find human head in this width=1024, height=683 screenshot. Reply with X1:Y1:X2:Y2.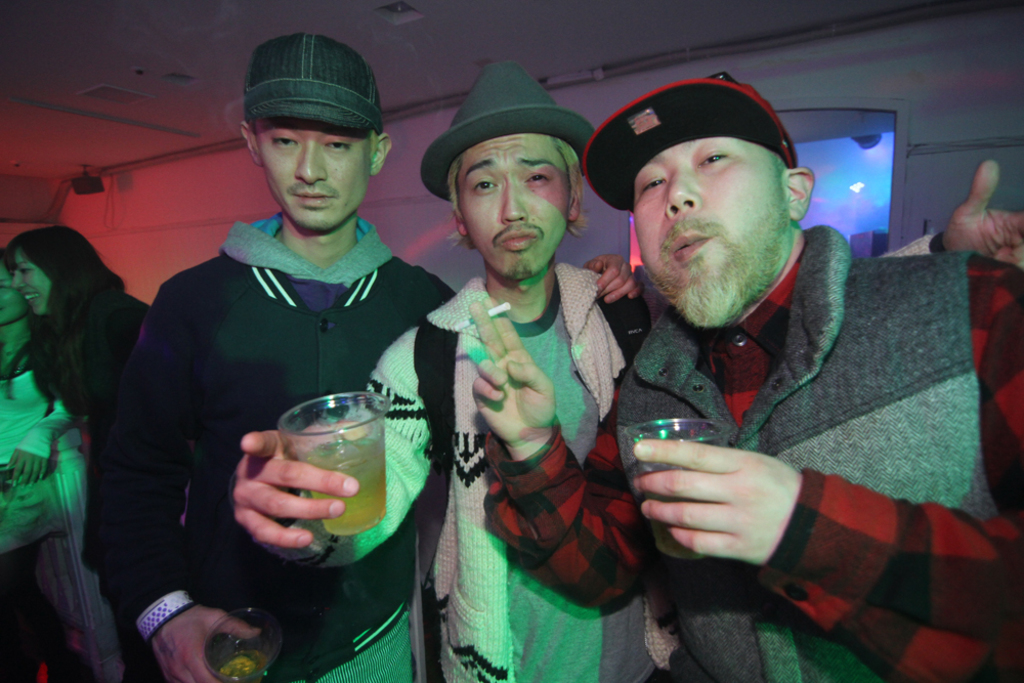
0:249:29:337.
